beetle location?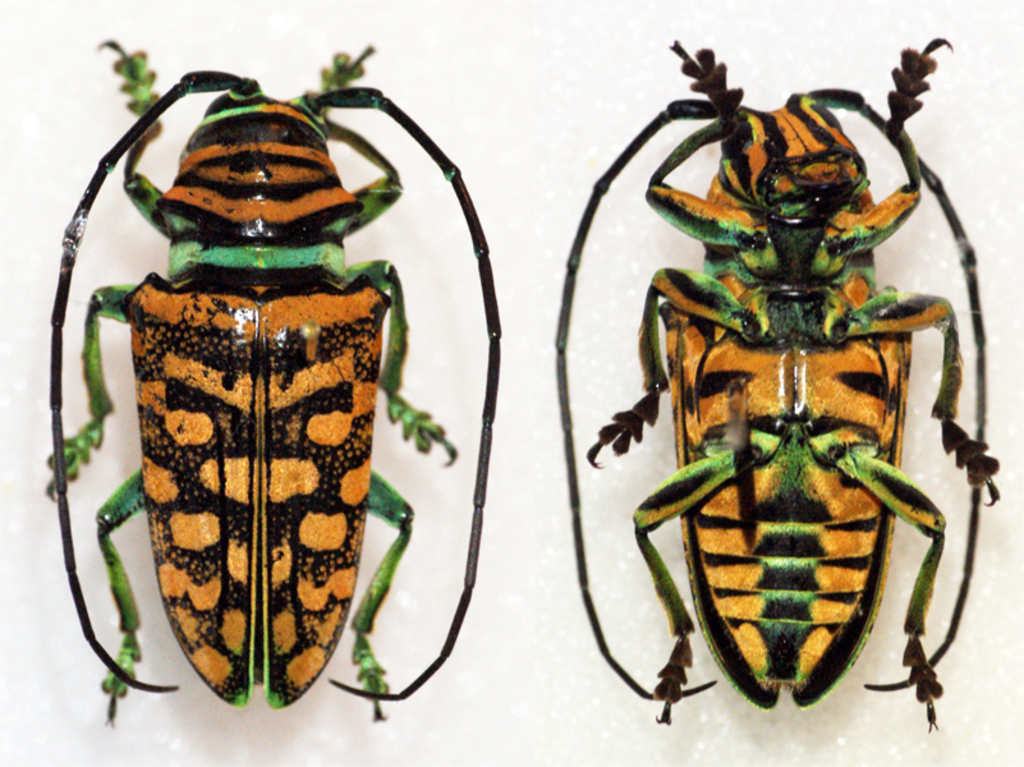
(left=561, top=22, right=1023, bottom=759)
